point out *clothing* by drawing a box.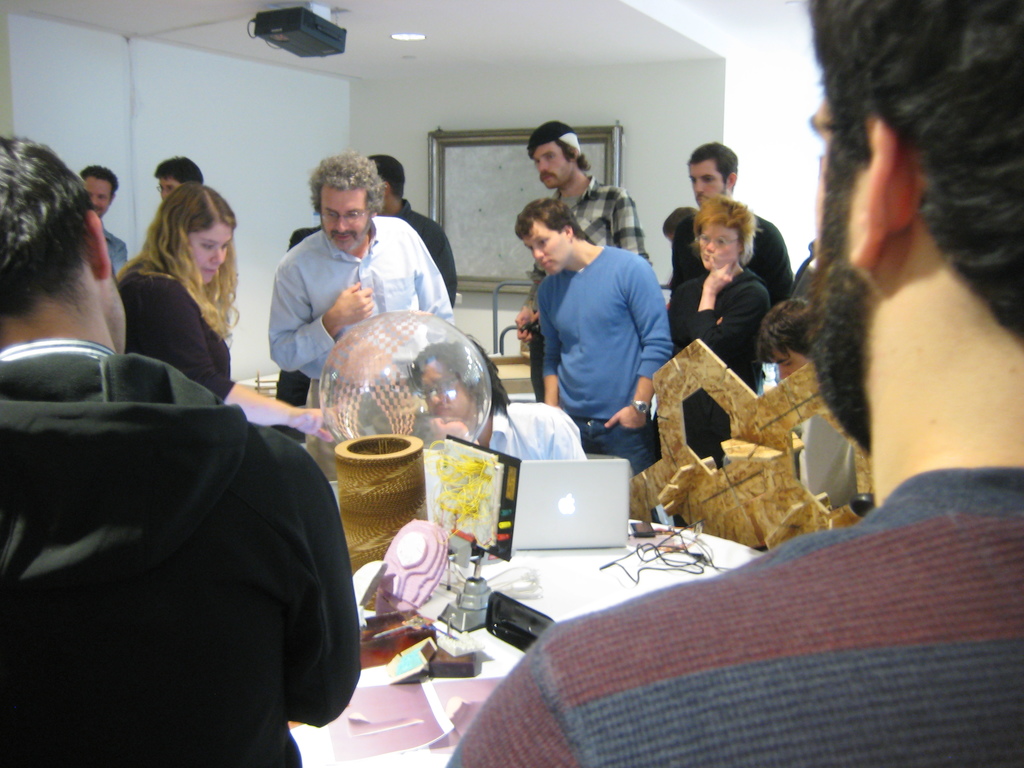
crop(666, 257, 771, 472).
